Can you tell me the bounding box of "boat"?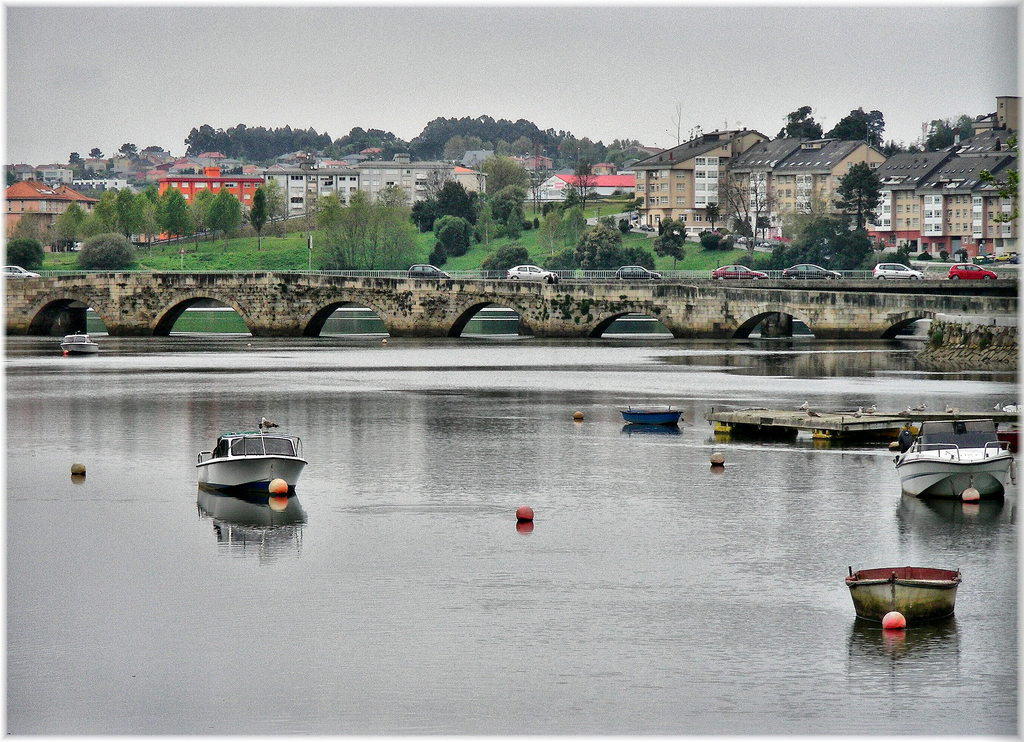
[left=896, top=435, right=1018, bottom=501].
